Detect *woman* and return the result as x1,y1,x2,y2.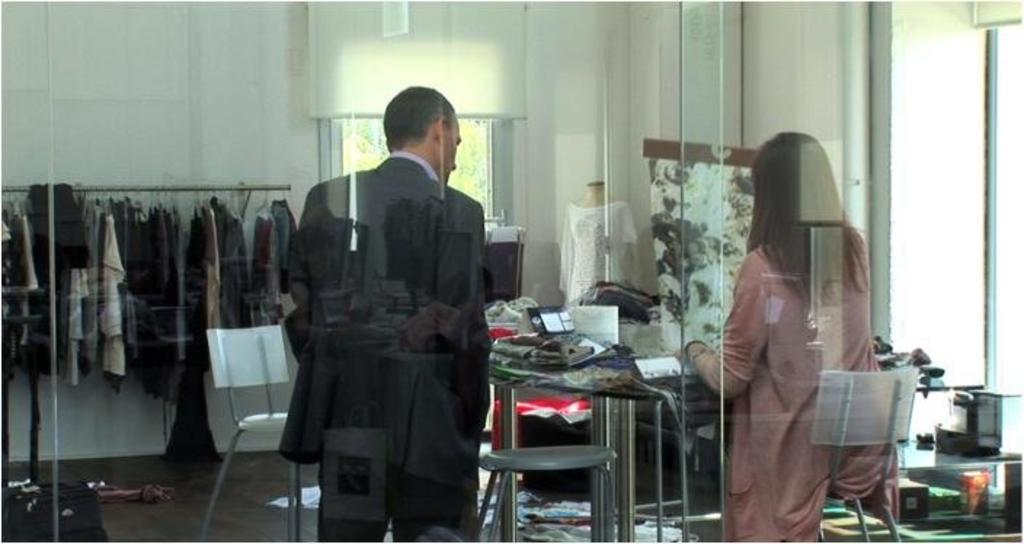
710,127,895,540.
